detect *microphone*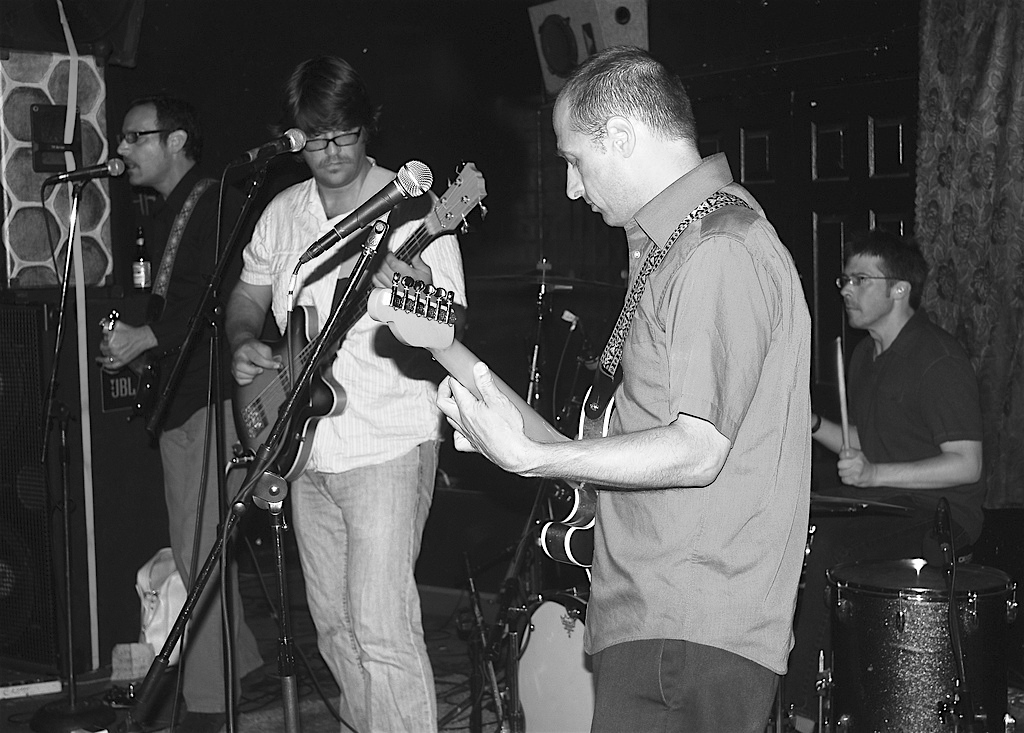
box(226, 128, 305, 168)
